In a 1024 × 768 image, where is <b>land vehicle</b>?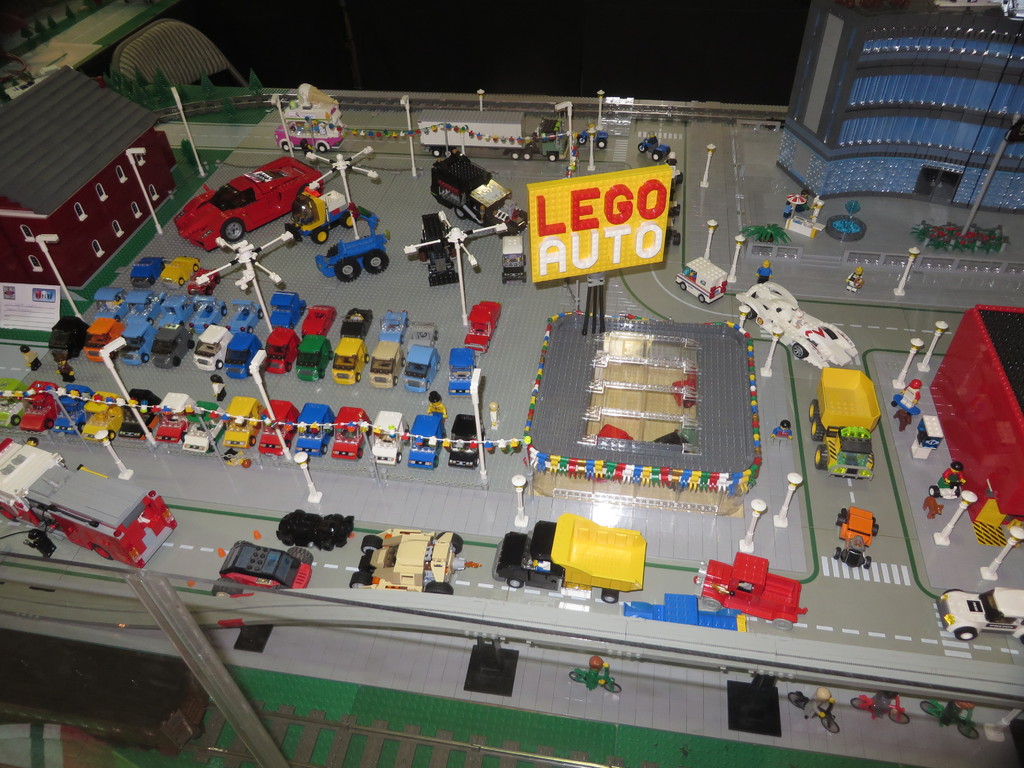
833, 509, 877, 566.
